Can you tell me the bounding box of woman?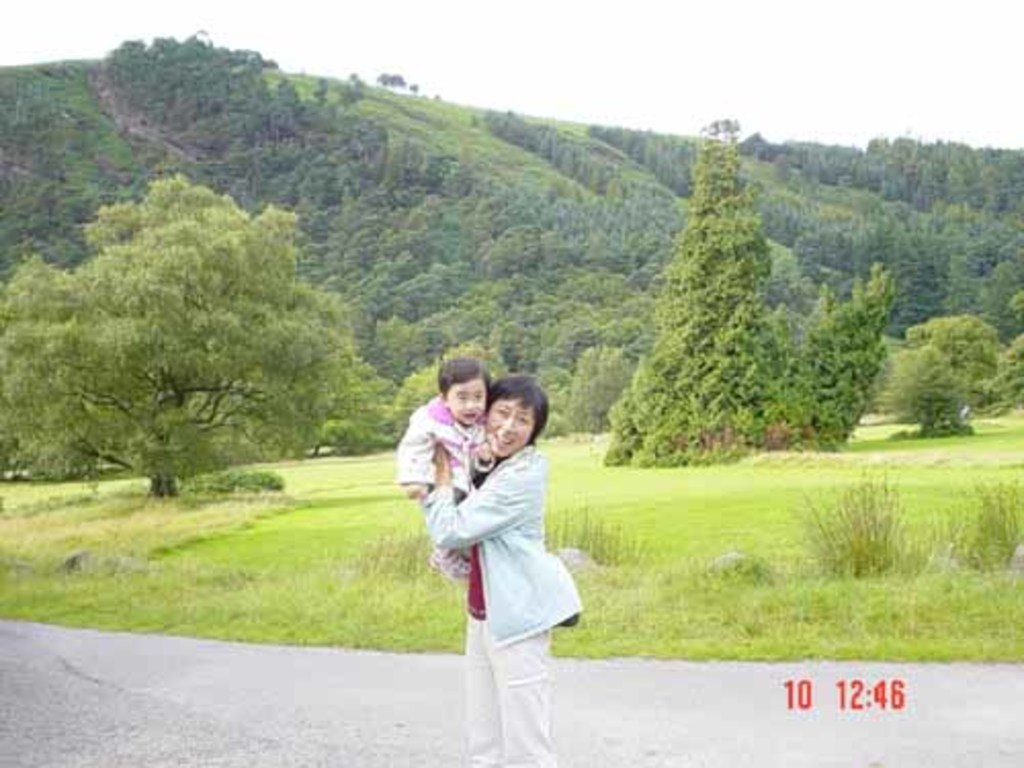
box=[428, 381, 575, 766].
